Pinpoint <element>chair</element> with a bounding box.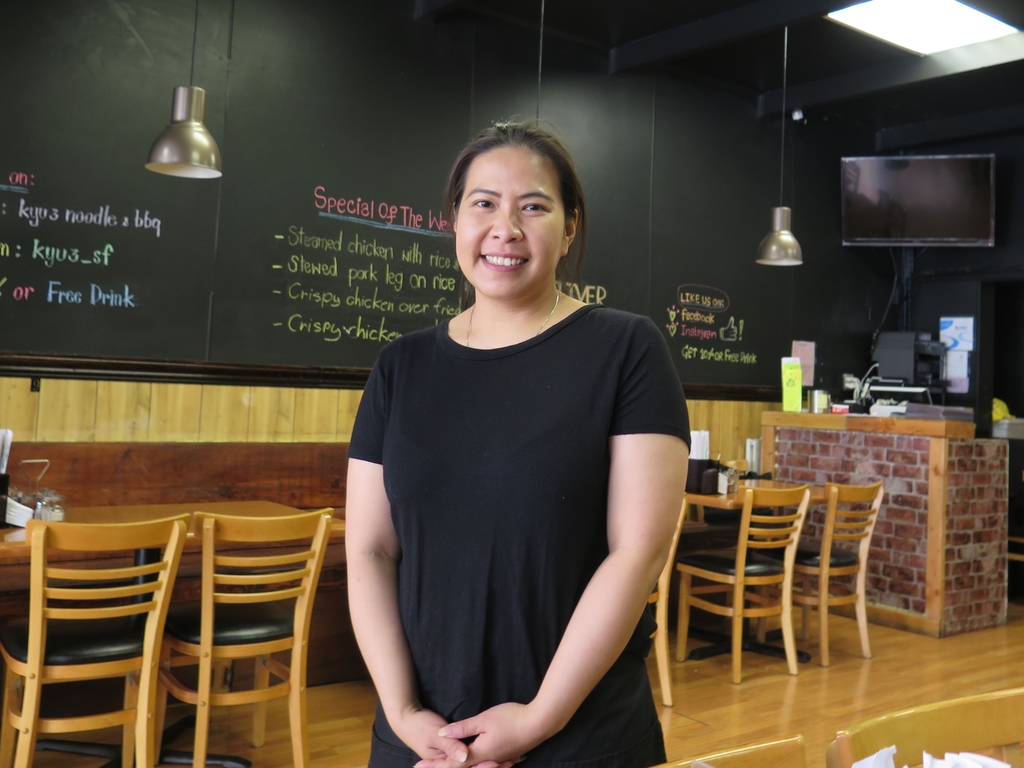
Rect(150, 504, 329, 767).
